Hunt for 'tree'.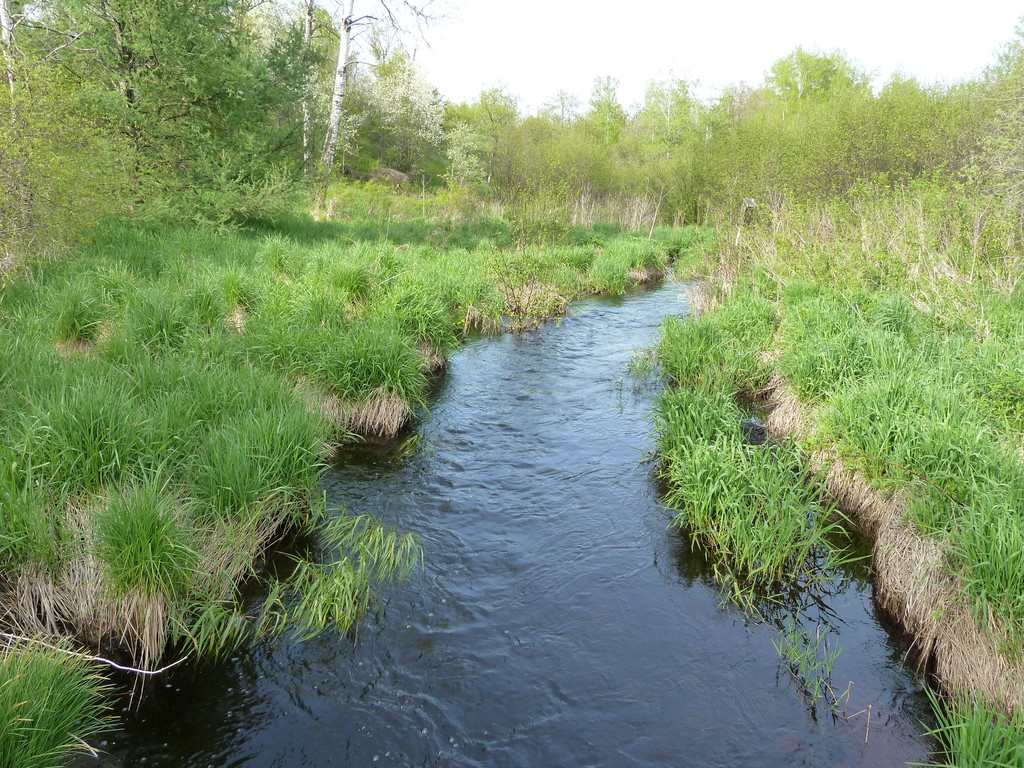
Hunted down at <bbox>65, 0, 211, 199</bbox>.
